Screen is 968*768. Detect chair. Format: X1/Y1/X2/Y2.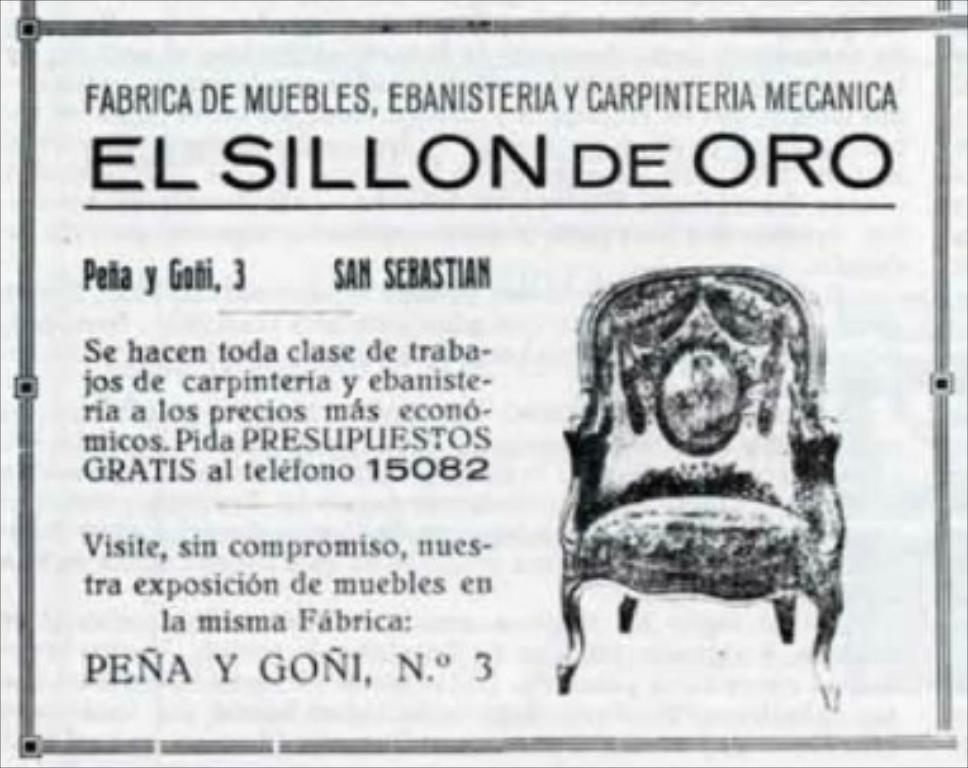
537/251/862/720.
